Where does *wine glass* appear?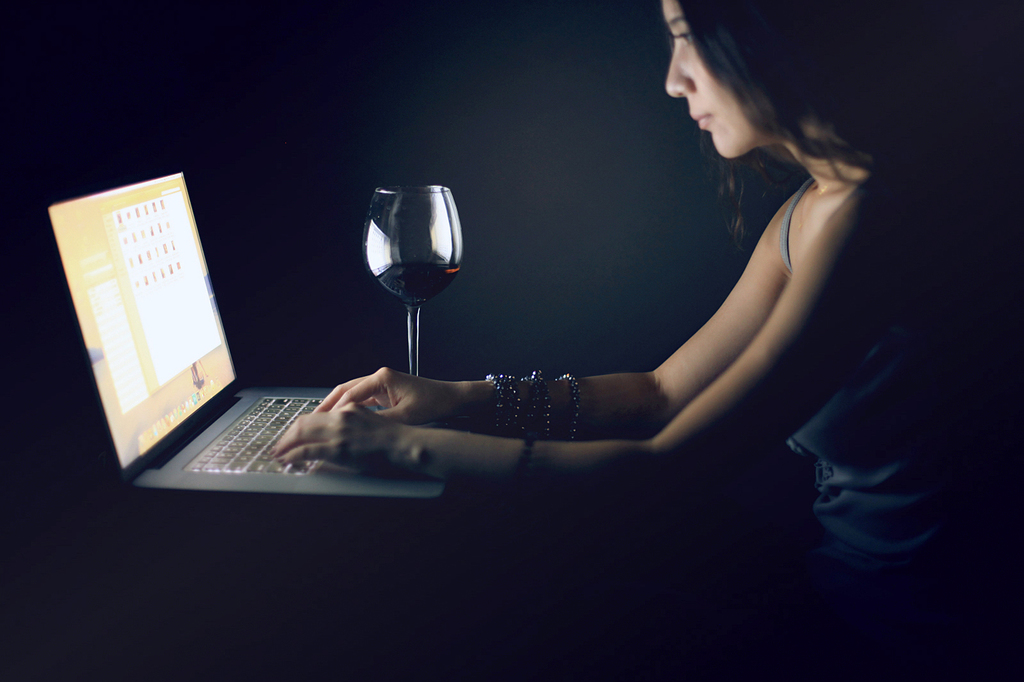
Appears at box=[361, 182, 457, 374].
